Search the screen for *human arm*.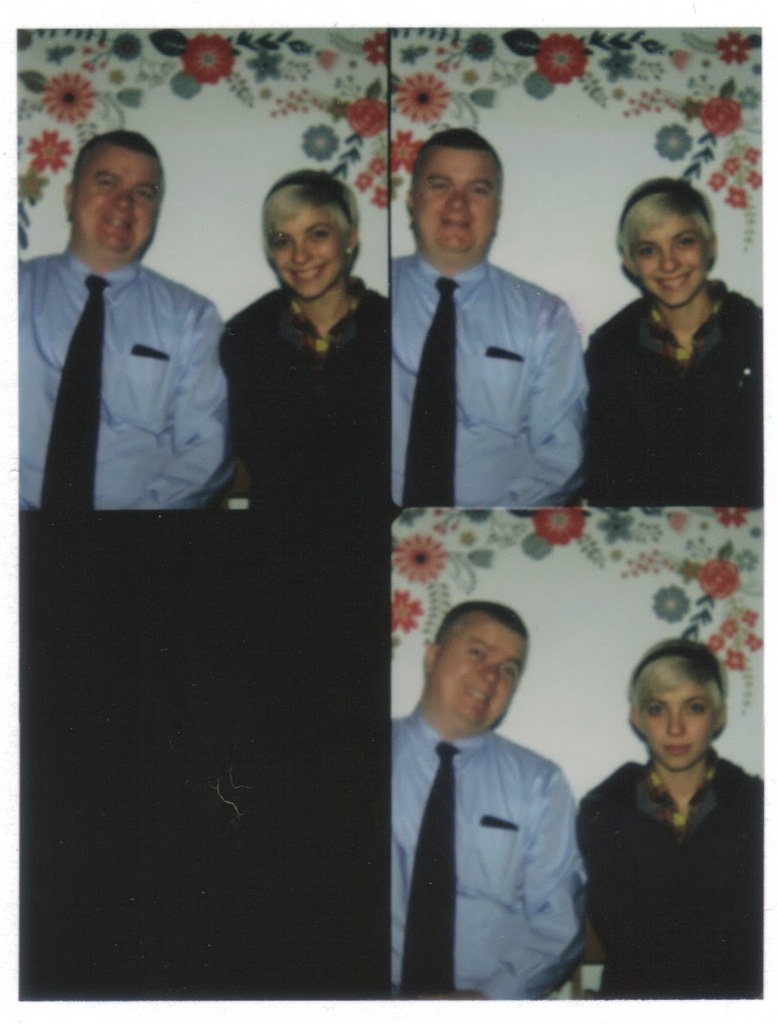
Found at x1=500, y1=768, x2=585, y2=1022.
